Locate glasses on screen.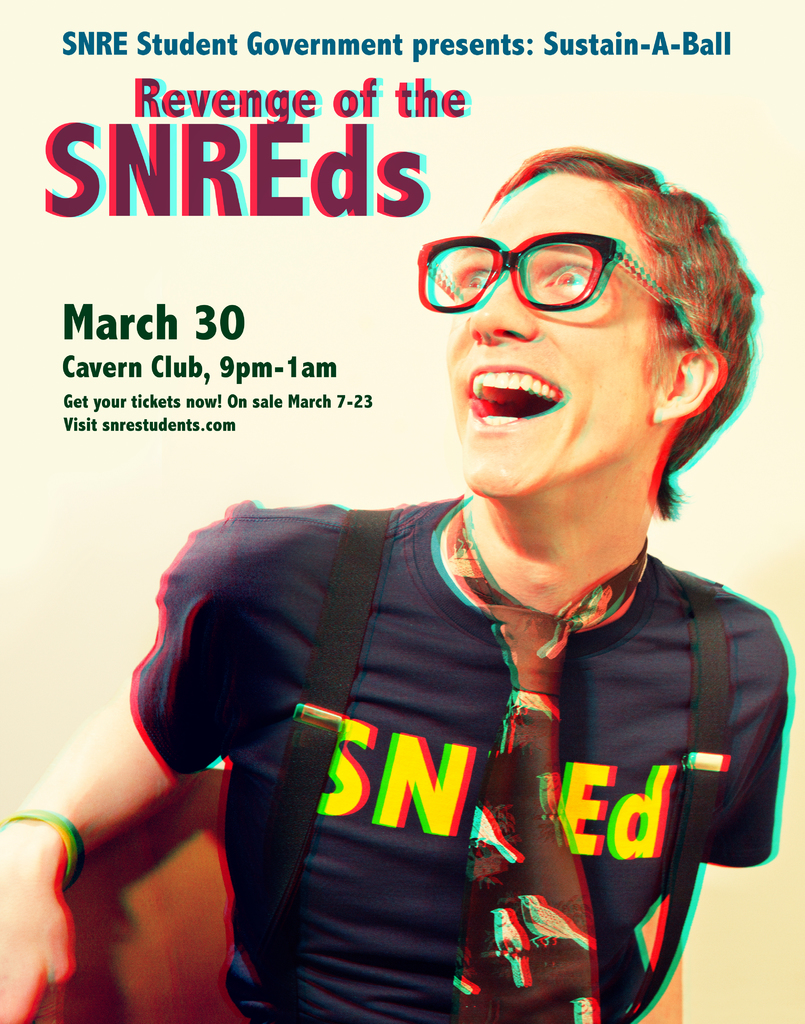
On screen at (421,218,714,313).
